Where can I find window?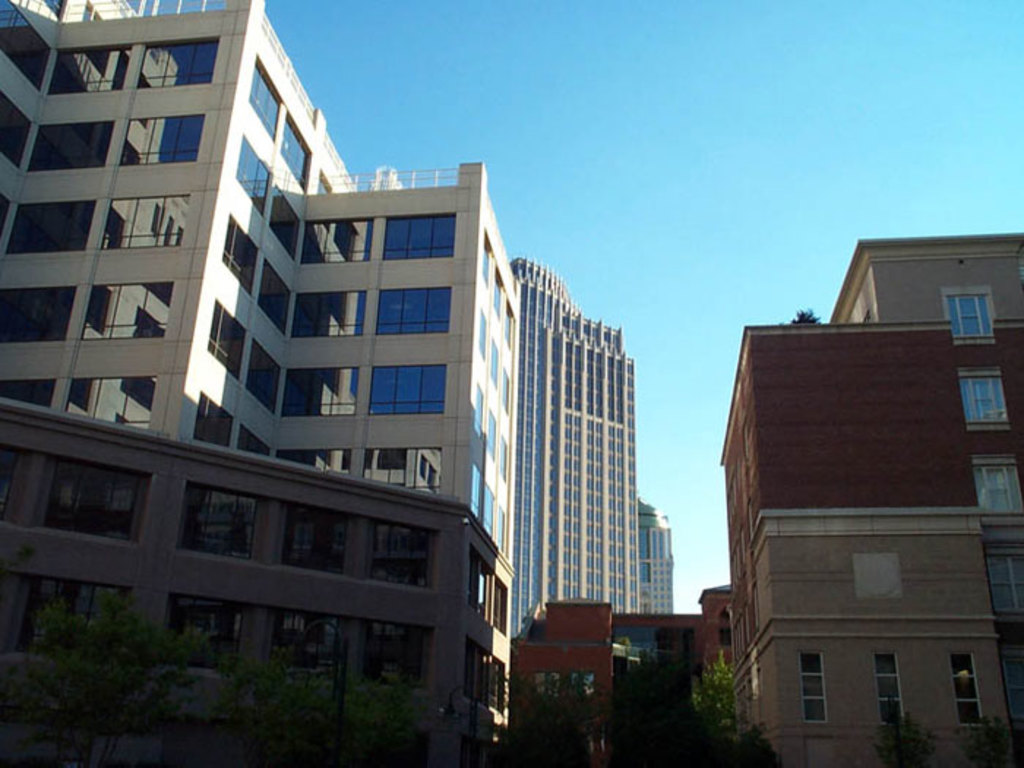
You can find it at [left=120, top=113, right=206, bottom=162].
